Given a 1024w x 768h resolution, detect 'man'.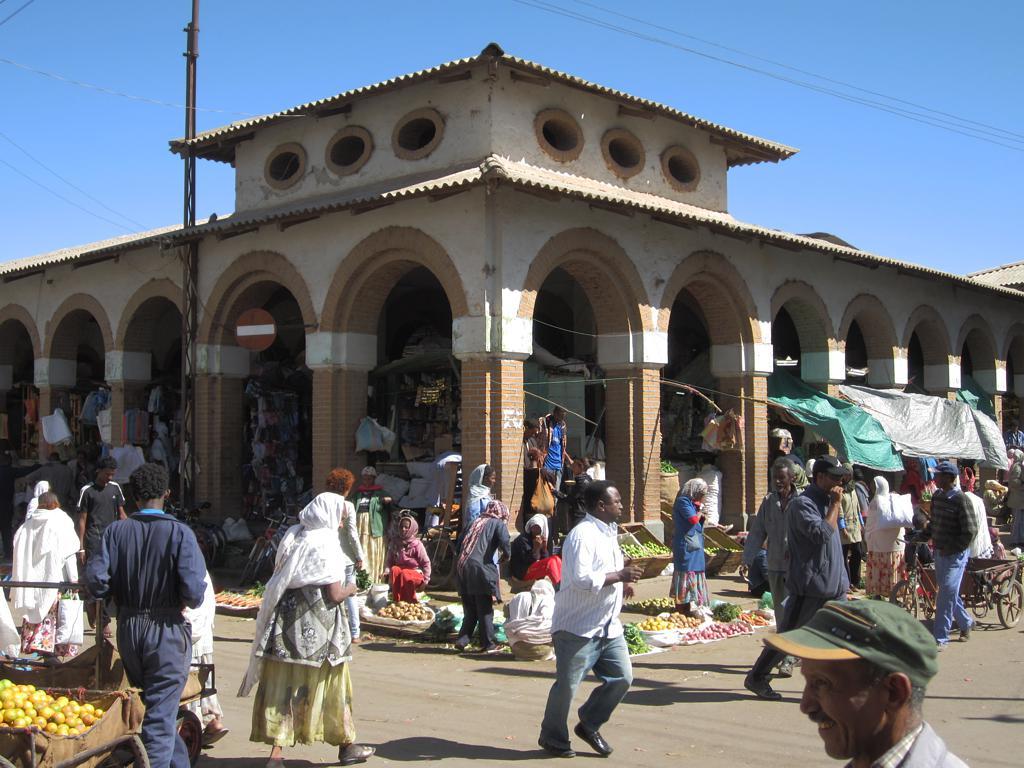
(x1=89, y1=471, x2=207, y2=759).
